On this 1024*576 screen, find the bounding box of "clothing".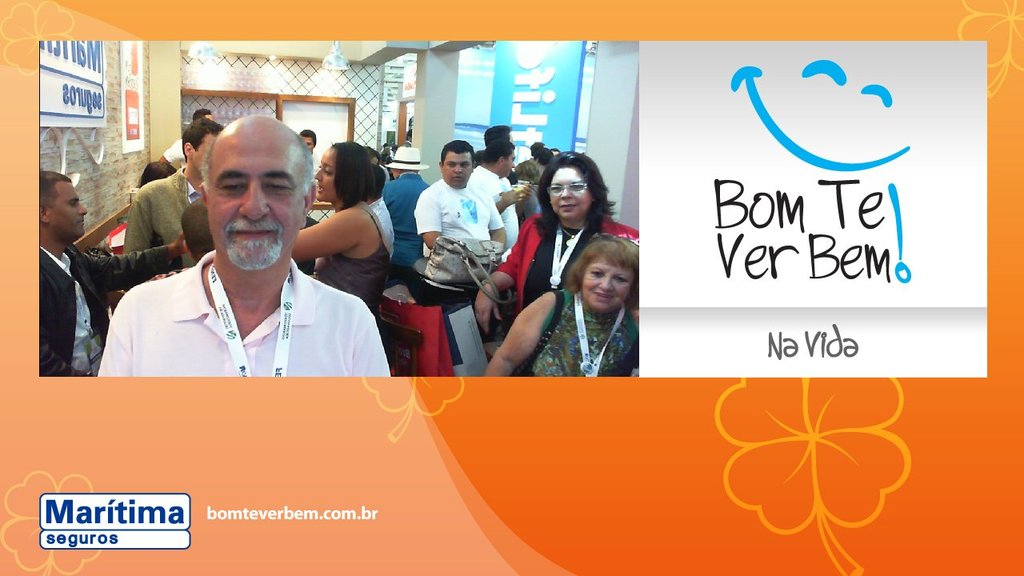
Bounding box: crop(414, 174, 510, 260).
